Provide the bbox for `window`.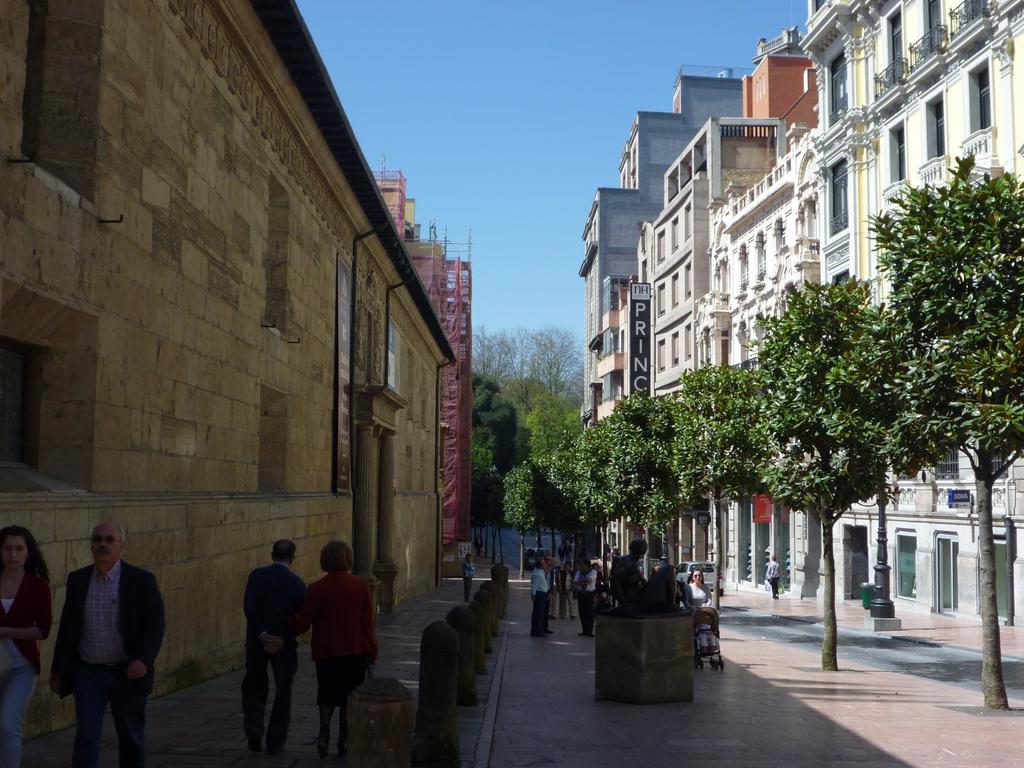
bbox(893, 131, 906, 182).
